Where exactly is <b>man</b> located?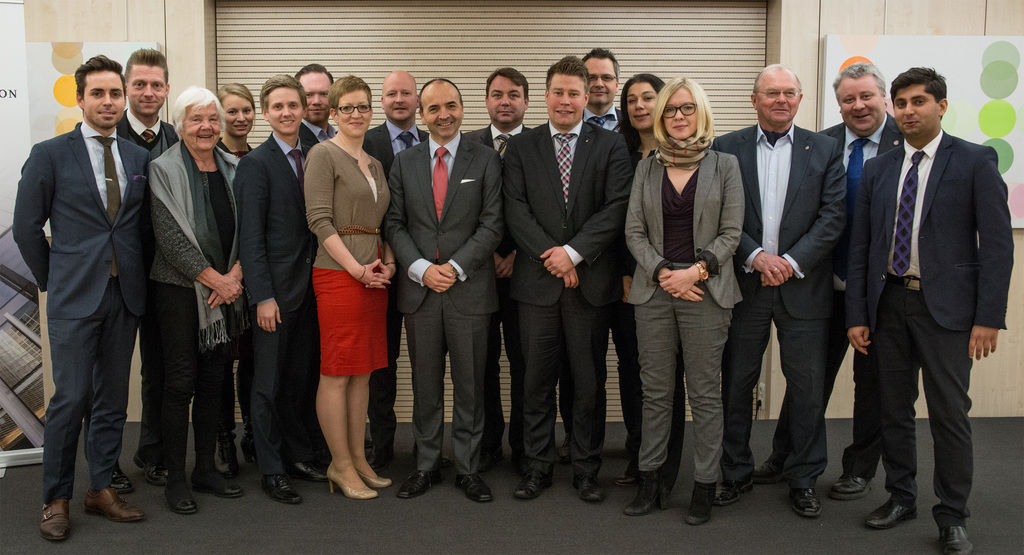
Its bounding box is <bbox>500, 48, 641, 502</bbox>.
